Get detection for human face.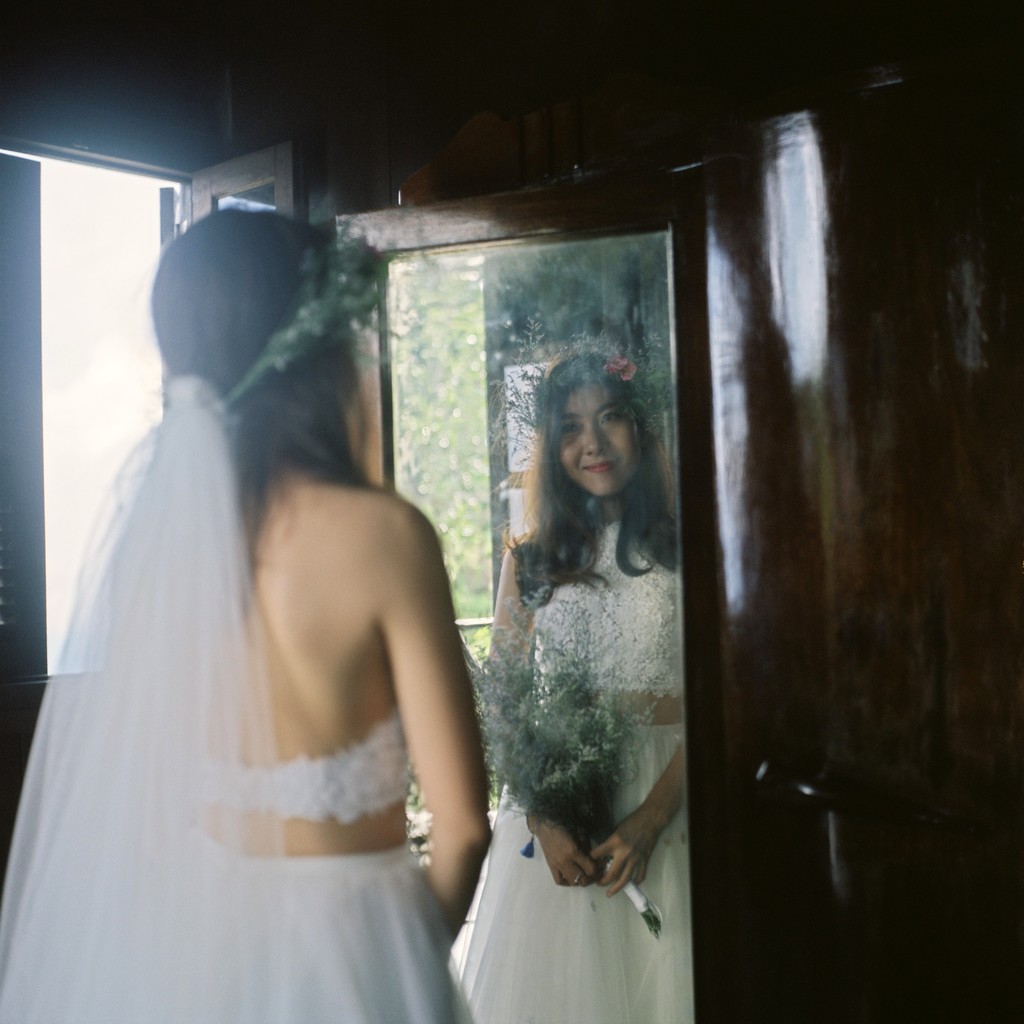
Detection: Rect(563, 385, 641, 501).
